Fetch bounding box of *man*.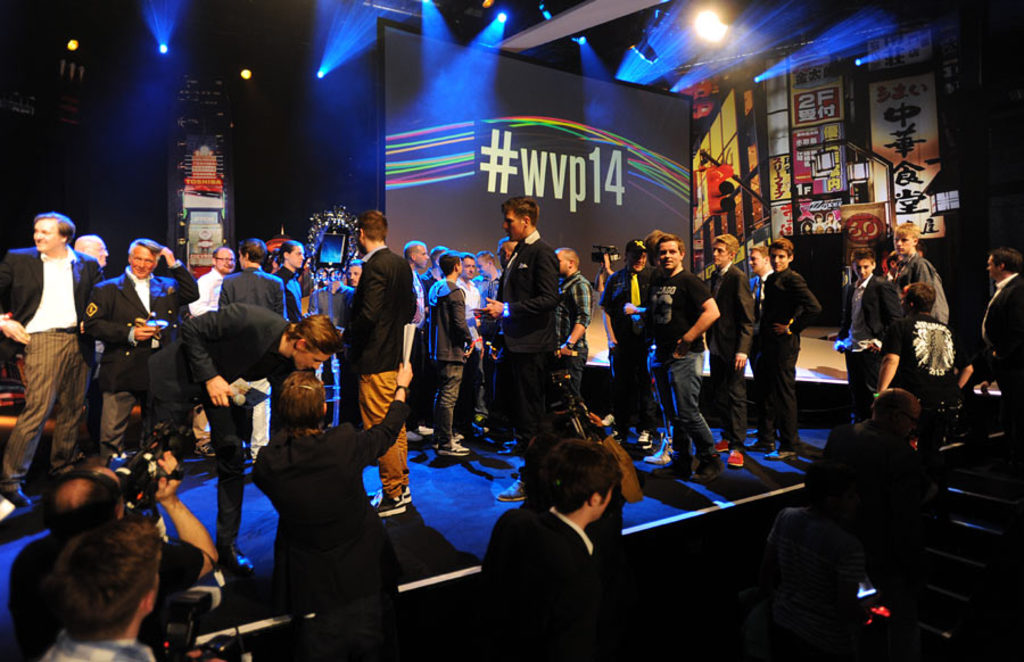
Bbox: locate(598, 237, 660, 450).
